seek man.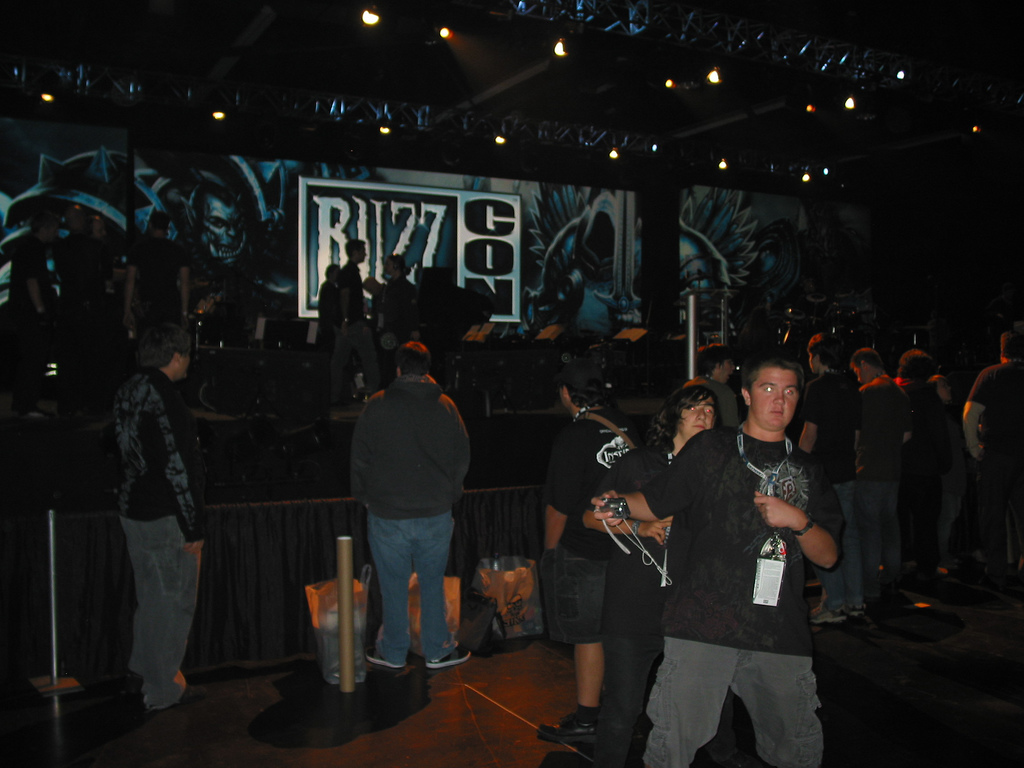
(left=105, top=324, right=206, bottom=707).
